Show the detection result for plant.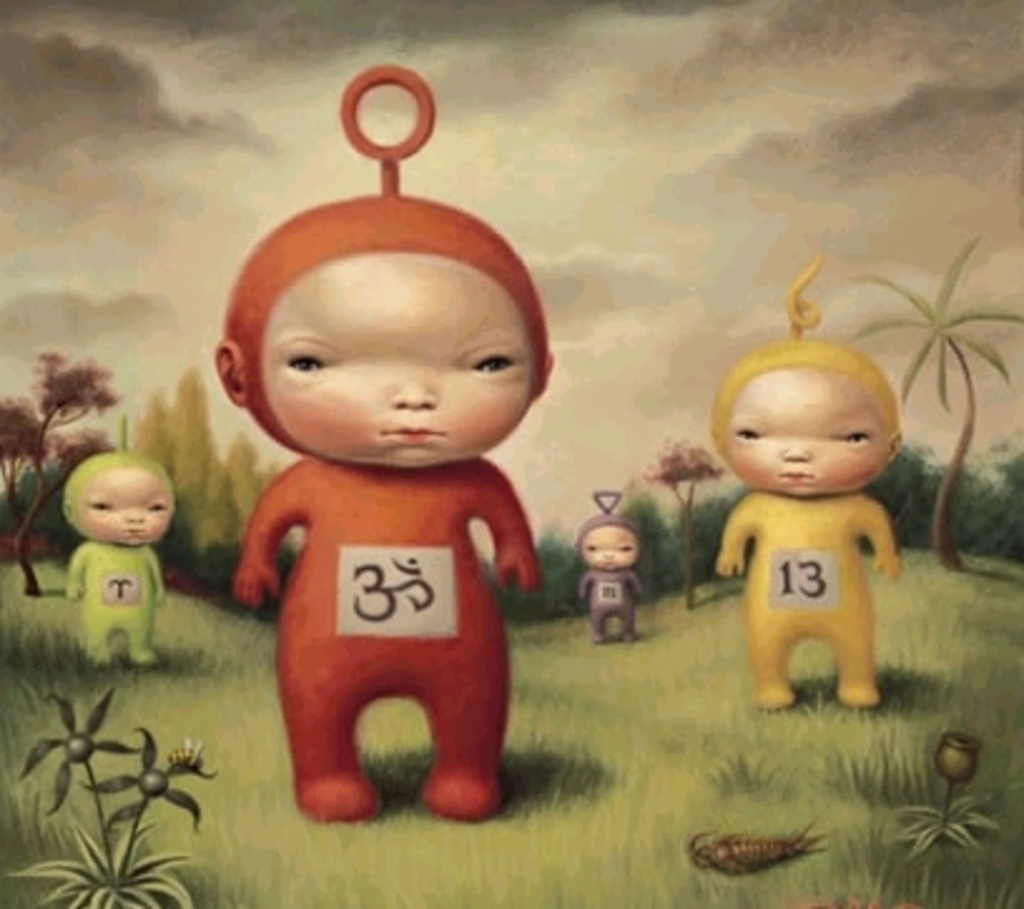
635,439,735,615.
